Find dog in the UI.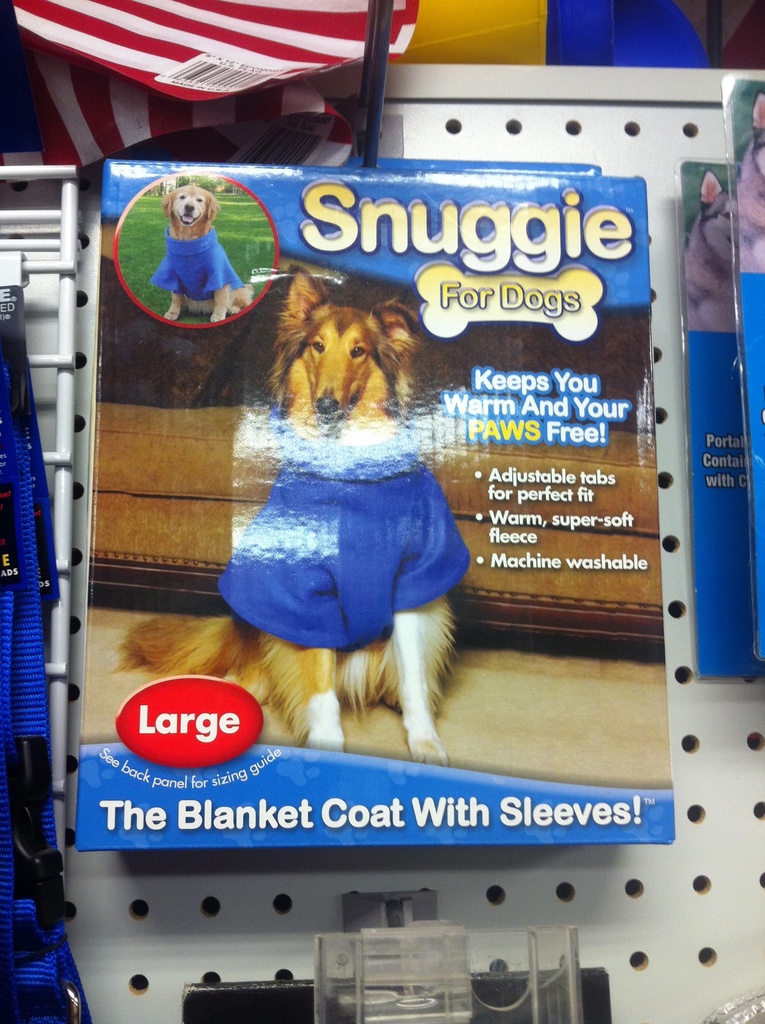
UI element at {"left": 678, "top": 173, "right": 741, "bottom": 330}.
